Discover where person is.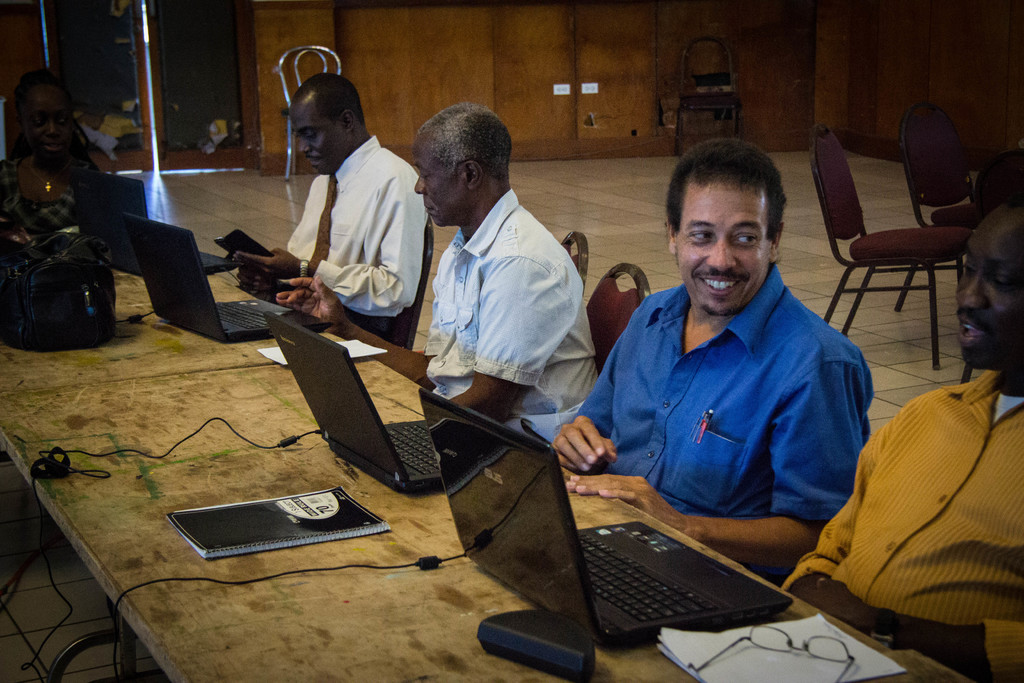
Discovered at locate(273, 99, 601, 443).
